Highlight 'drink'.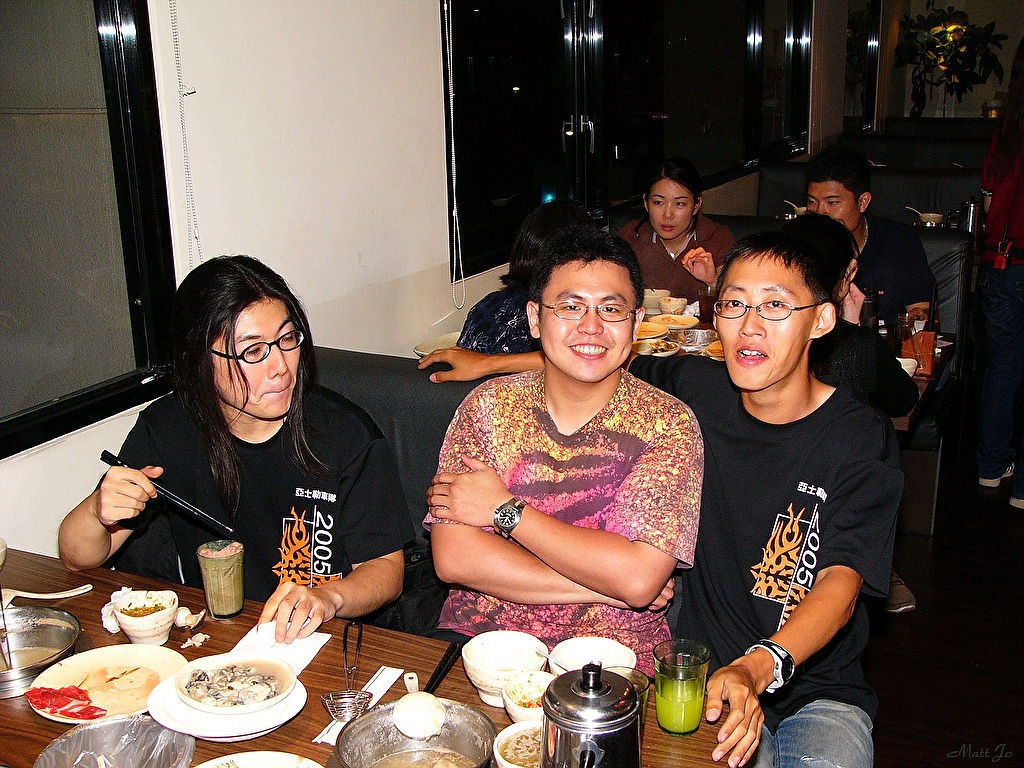
Highlighted region: <bbox>650, 634, 715, 731</bbox>.
